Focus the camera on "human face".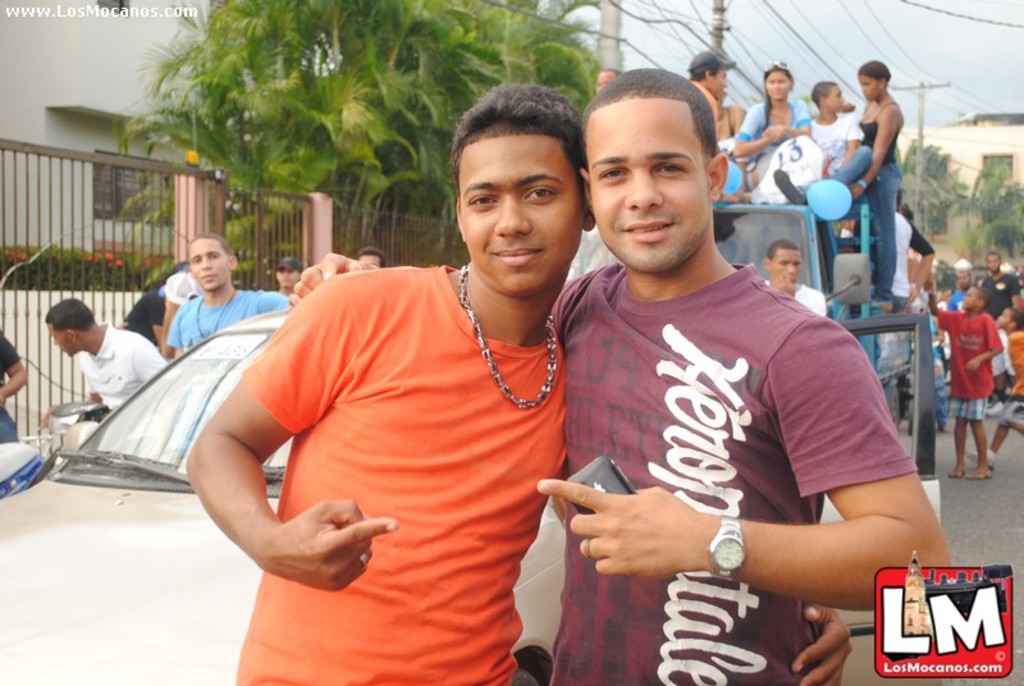
Focus region: l=47, t=325, r=73, b=355.
